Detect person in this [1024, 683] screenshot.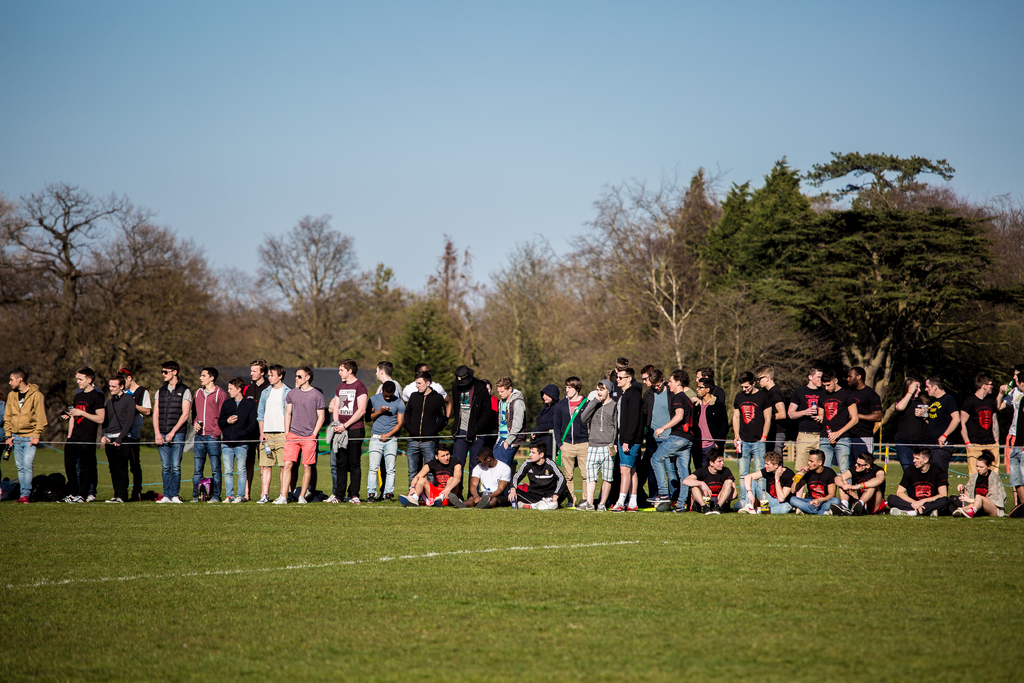
Detection: region(996, 365, 1021, 450).
